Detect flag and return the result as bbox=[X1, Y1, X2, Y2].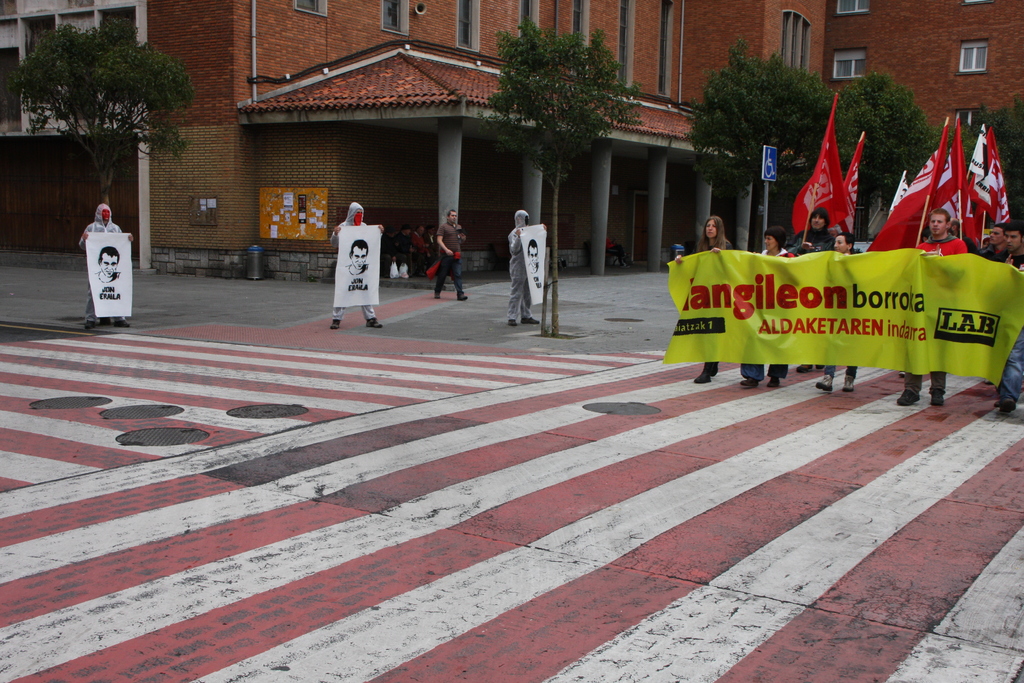
bbox=[973, 128, 1010, 227].
